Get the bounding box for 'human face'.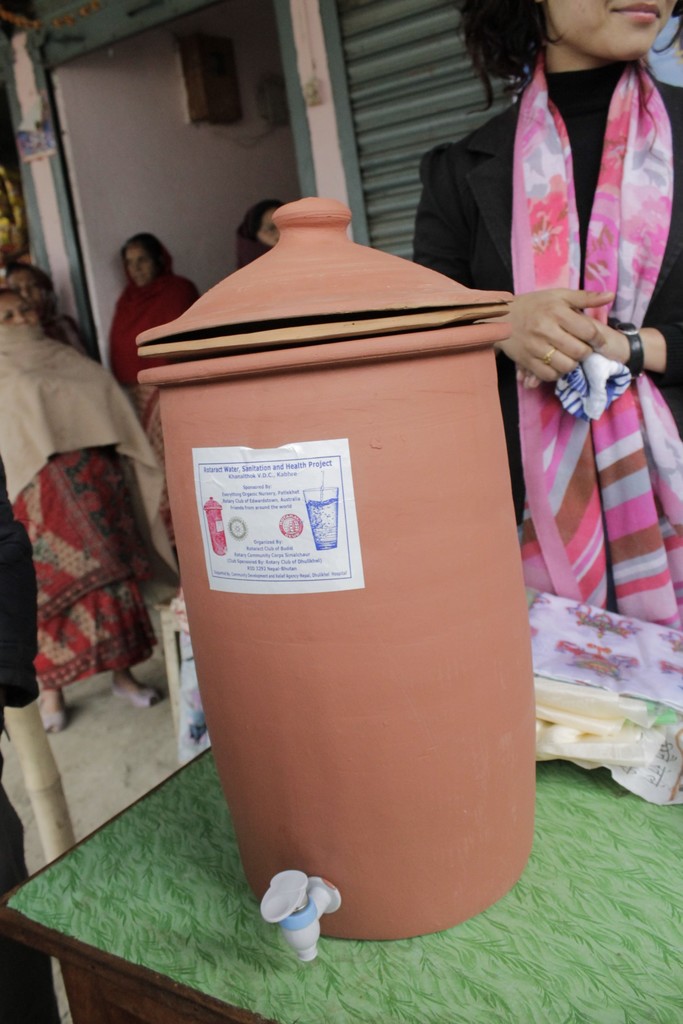
rect(0, 286, 36, 318).
